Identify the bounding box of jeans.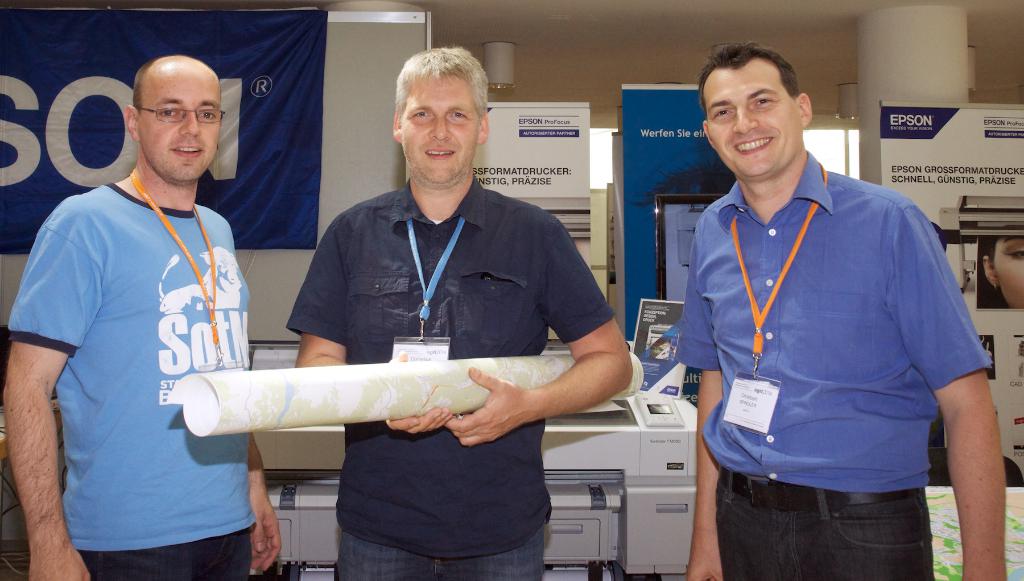
[x1=717, y1=466, x2=932, y2=580].
